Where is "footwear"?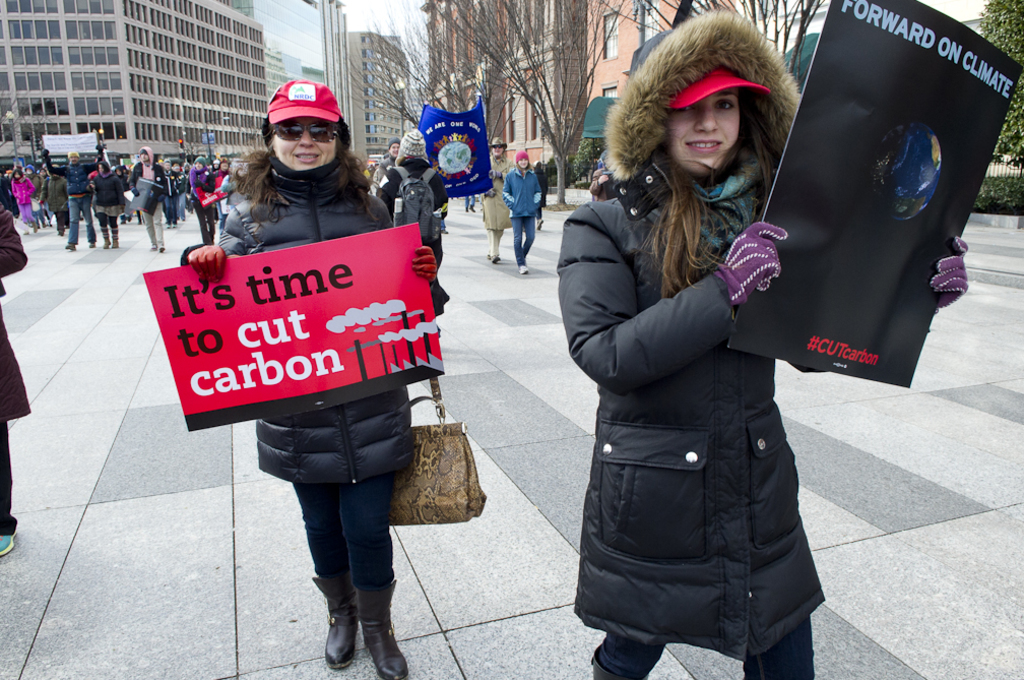
crop(33, 223, 37, 228).
